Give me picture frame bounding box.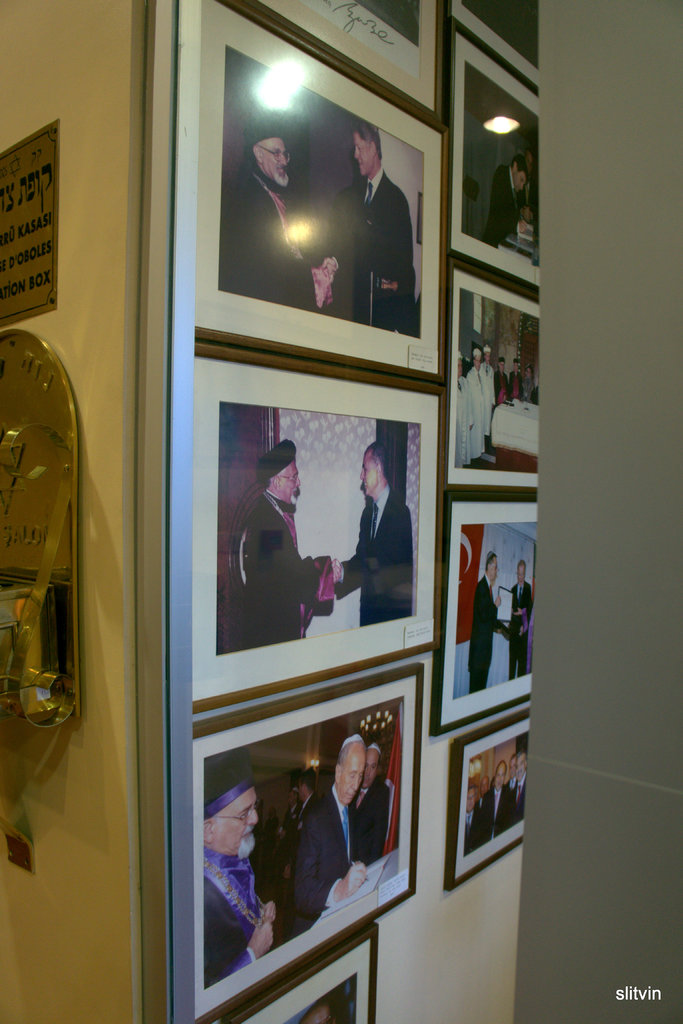
{"left": 197, "top": 0, "right": 449, "bottom": 382}.
